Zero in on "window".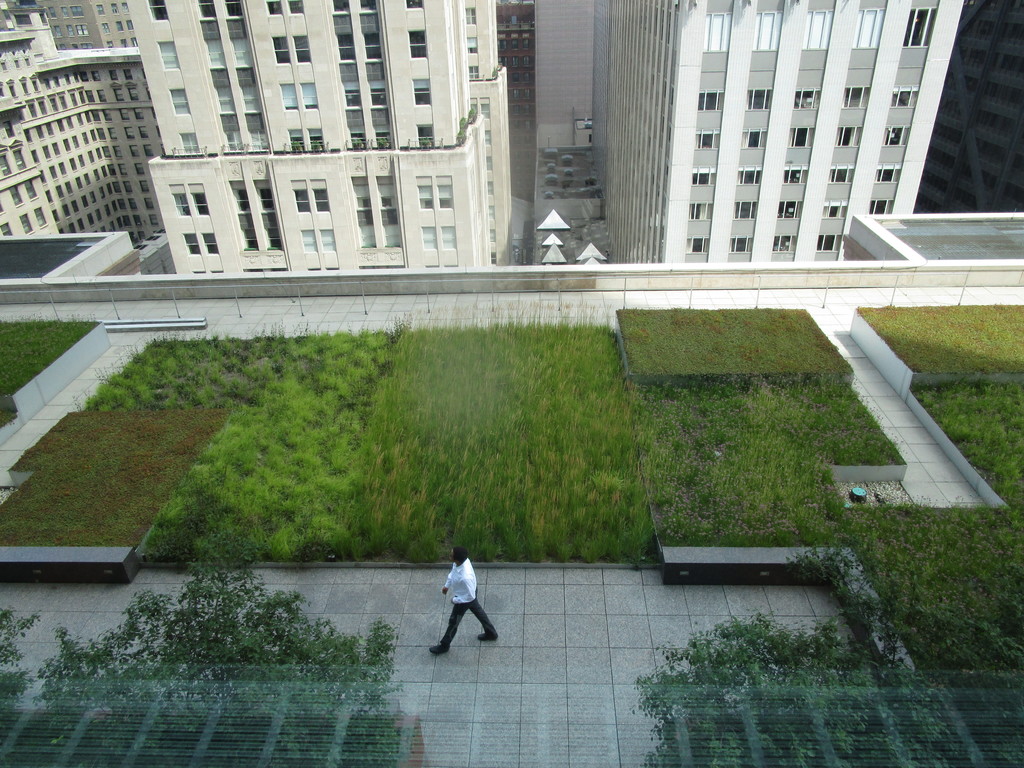
Zeroed in: <bbox>289, 126, 307, 154</bbox>.
